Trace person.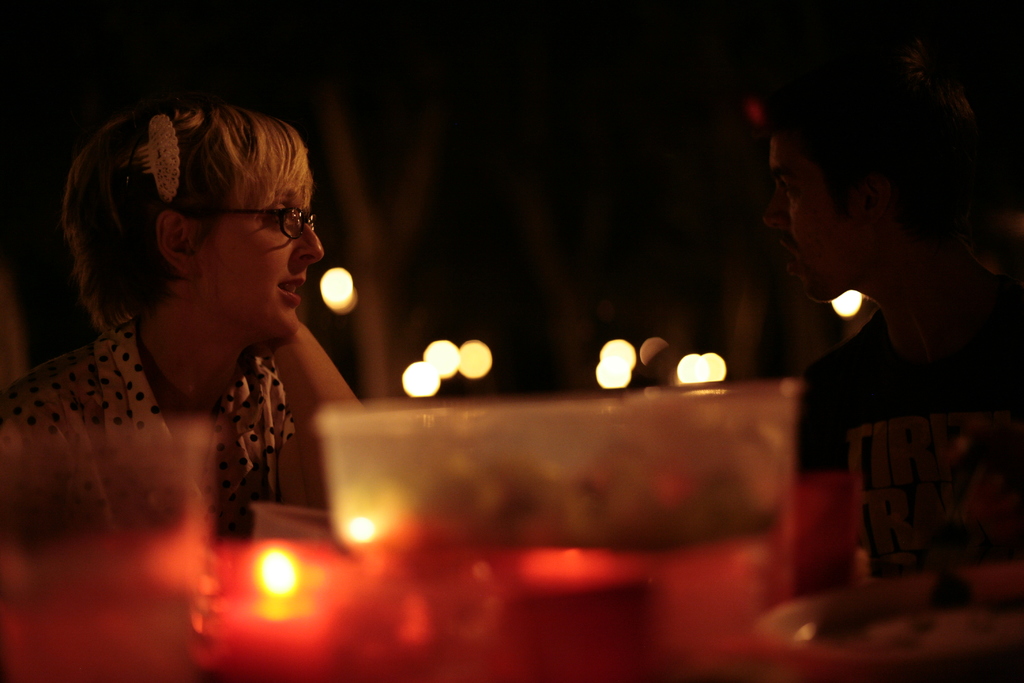
Traced to {"left": 744, "top": 24, "right": 1023, "bottom": 600}.
